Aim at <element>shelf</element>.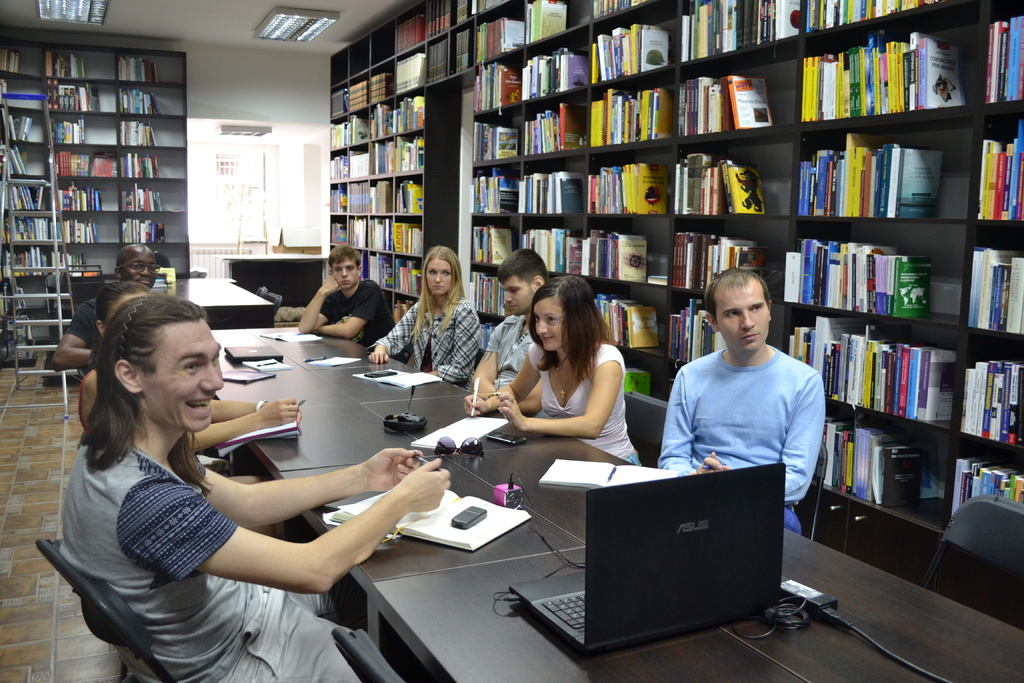
Aimed at l=0, t=145, r=54, b=179.
